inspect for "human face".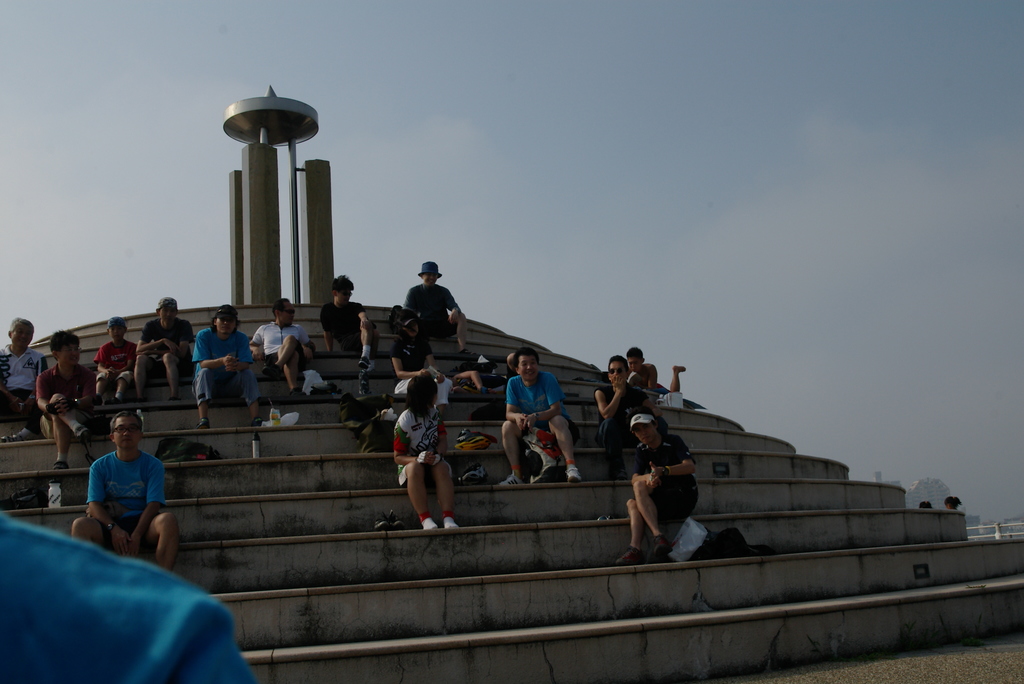
Inspection: detection(161, 305, 179, 327).
